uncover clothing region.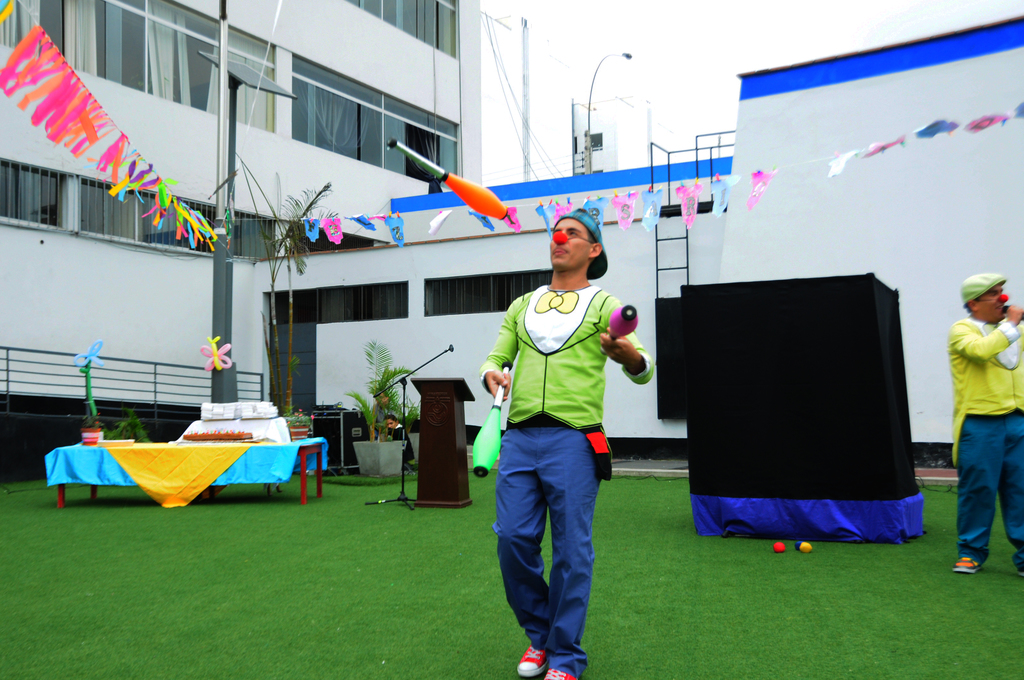
Uncovered: {"left": 483, "top": 256, "right": 637, "bottom": 636}.
